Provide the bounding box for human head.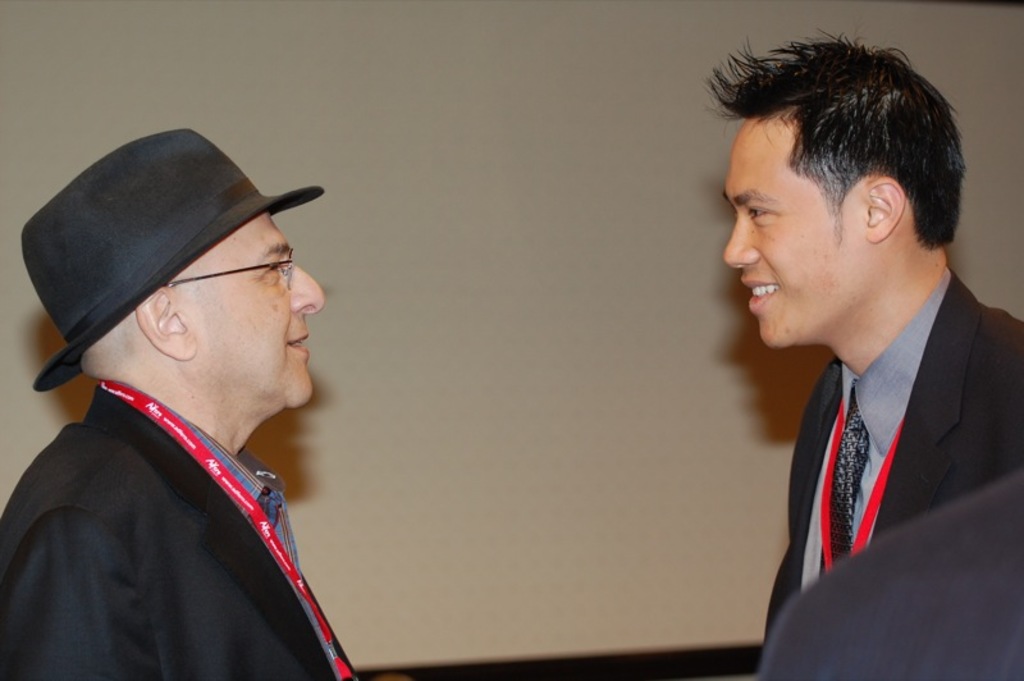
{"left": 18, "top": 123, "right": 328, "bottom": 415}.
